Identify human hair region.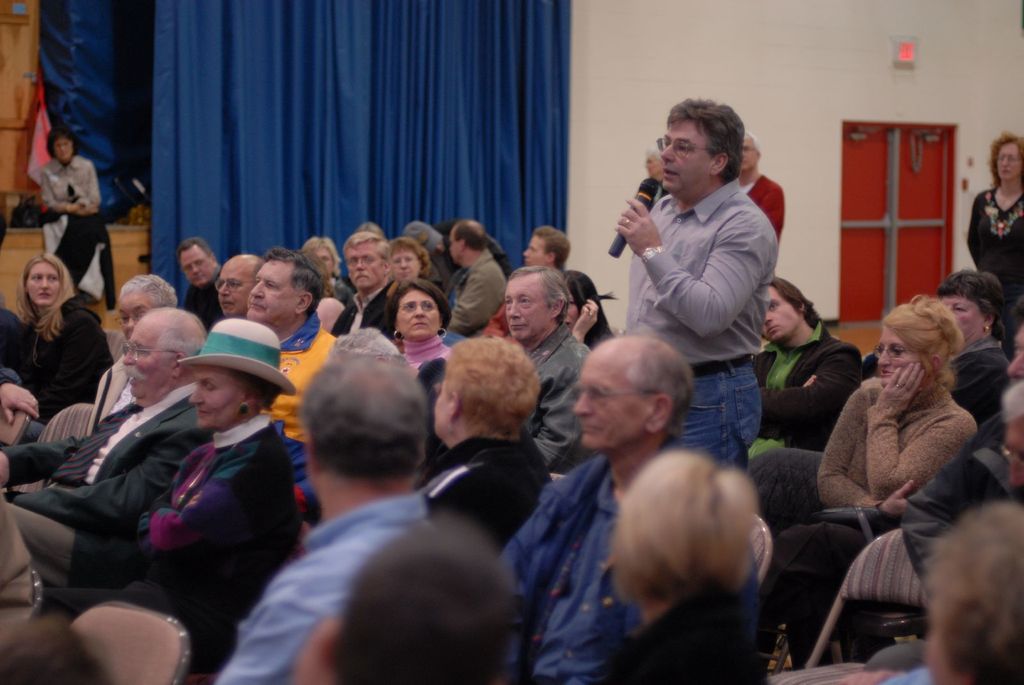
Region: rect(344, 510, 518, 684).
